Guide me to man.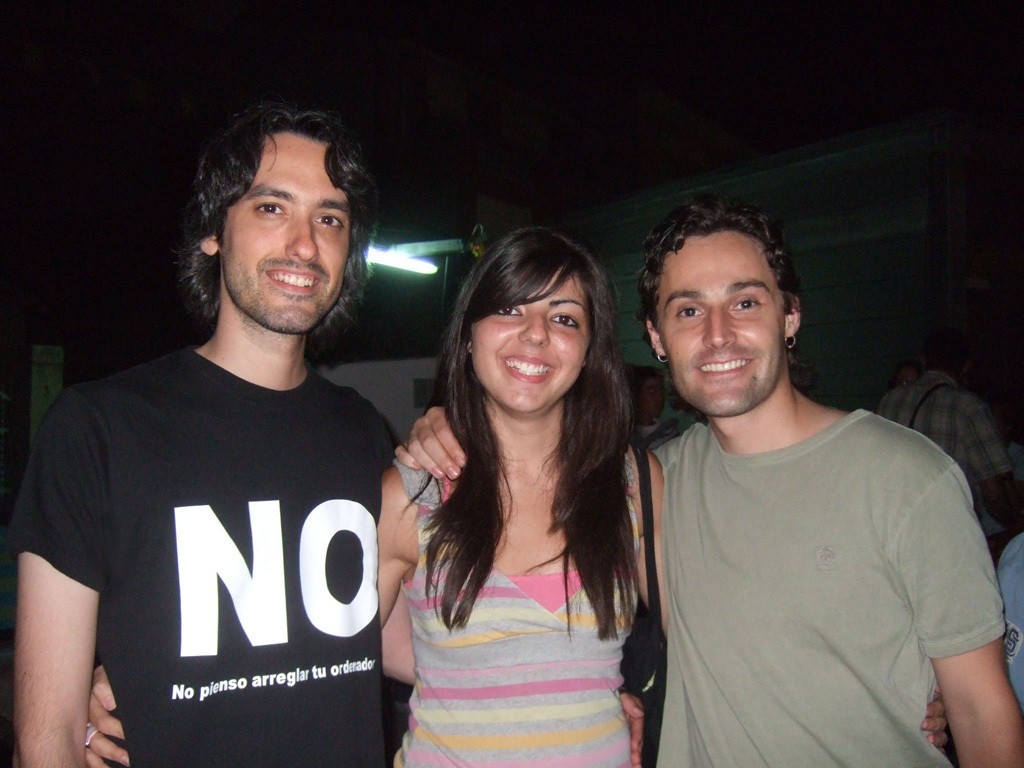
Guidance: {"x1": 21, "y1": 63, "x2": 426, "y2": 767}.
